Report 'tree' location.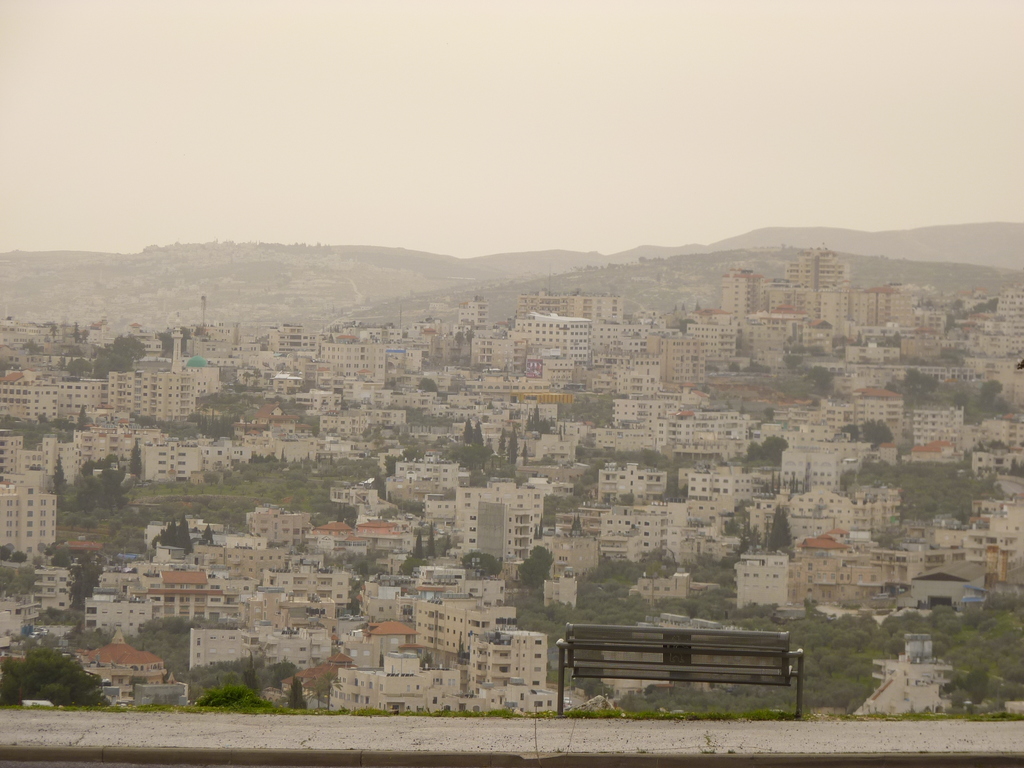
Report: 783, 546, 795, 562.
